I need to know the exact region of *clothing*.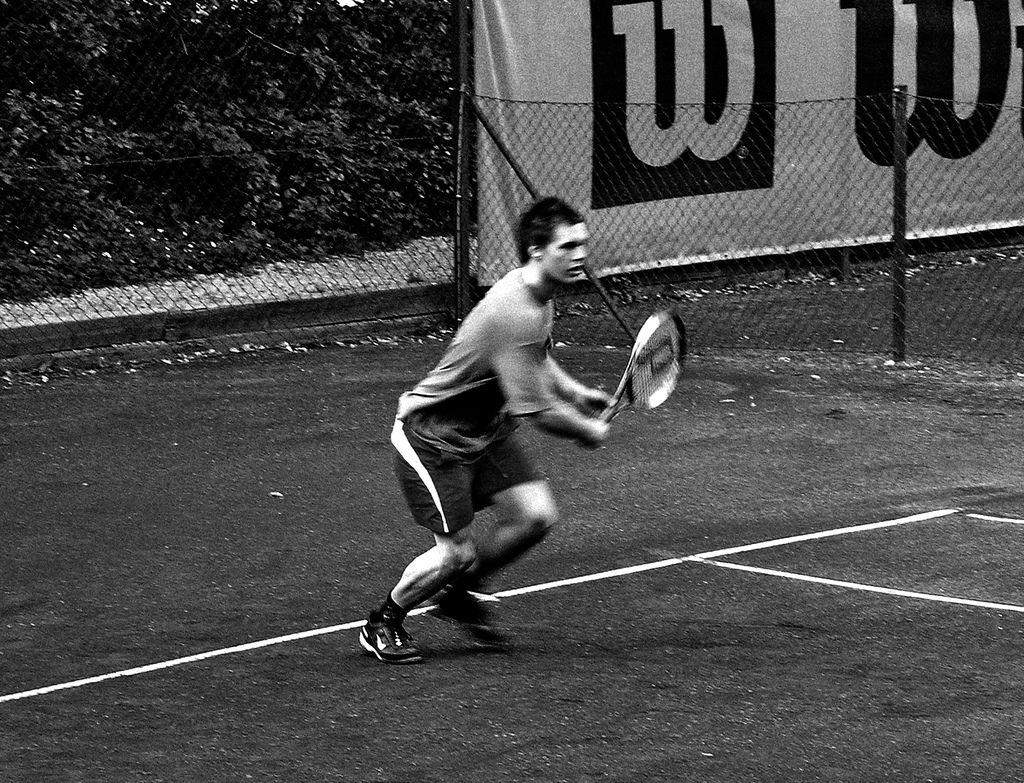
Region: 392:270:563:530.
